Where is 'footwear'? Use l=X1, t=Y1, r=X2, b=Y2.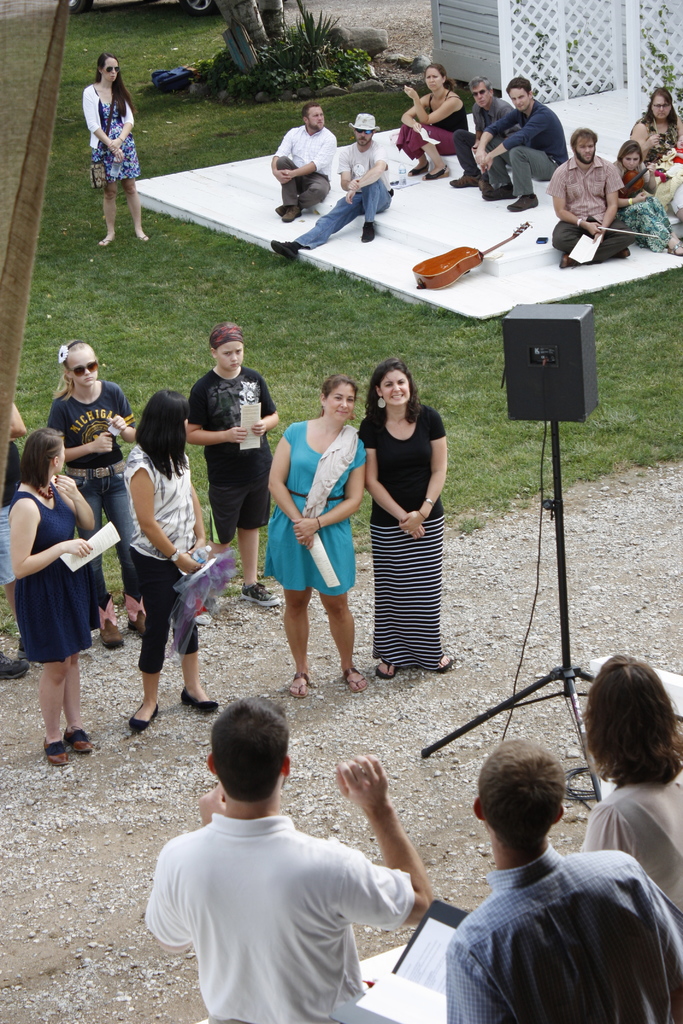
l=550, t=244, r=580, b=278.
